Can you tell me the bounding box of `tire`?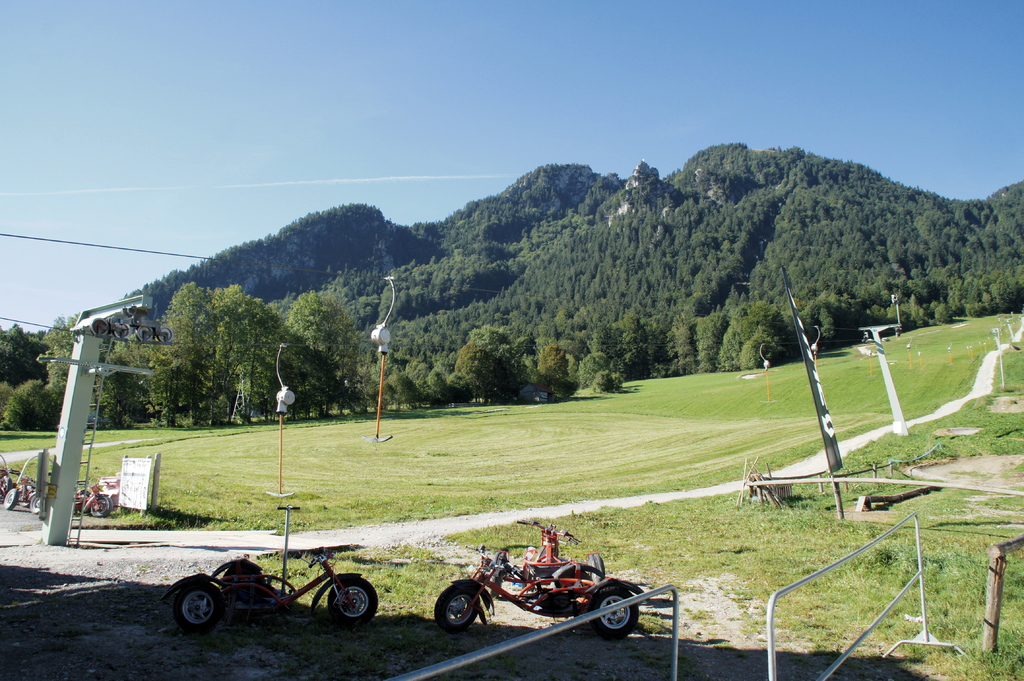
<region>433, 584, 476, 627</region>.
